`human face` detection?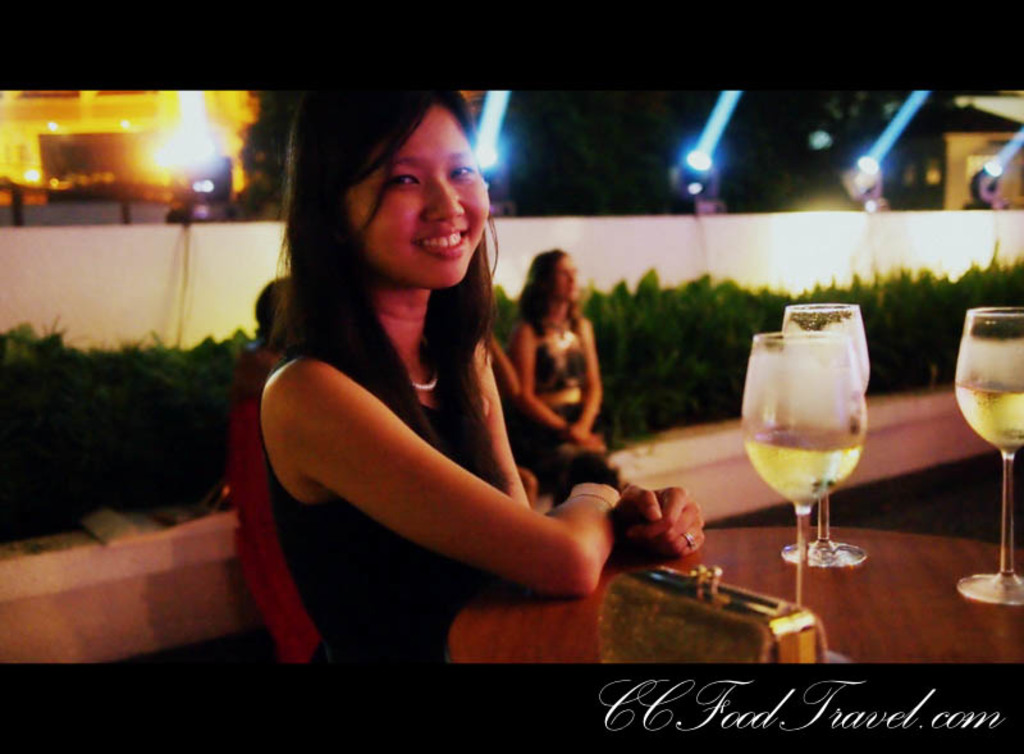
select_region(344, 104, 492, 289)
